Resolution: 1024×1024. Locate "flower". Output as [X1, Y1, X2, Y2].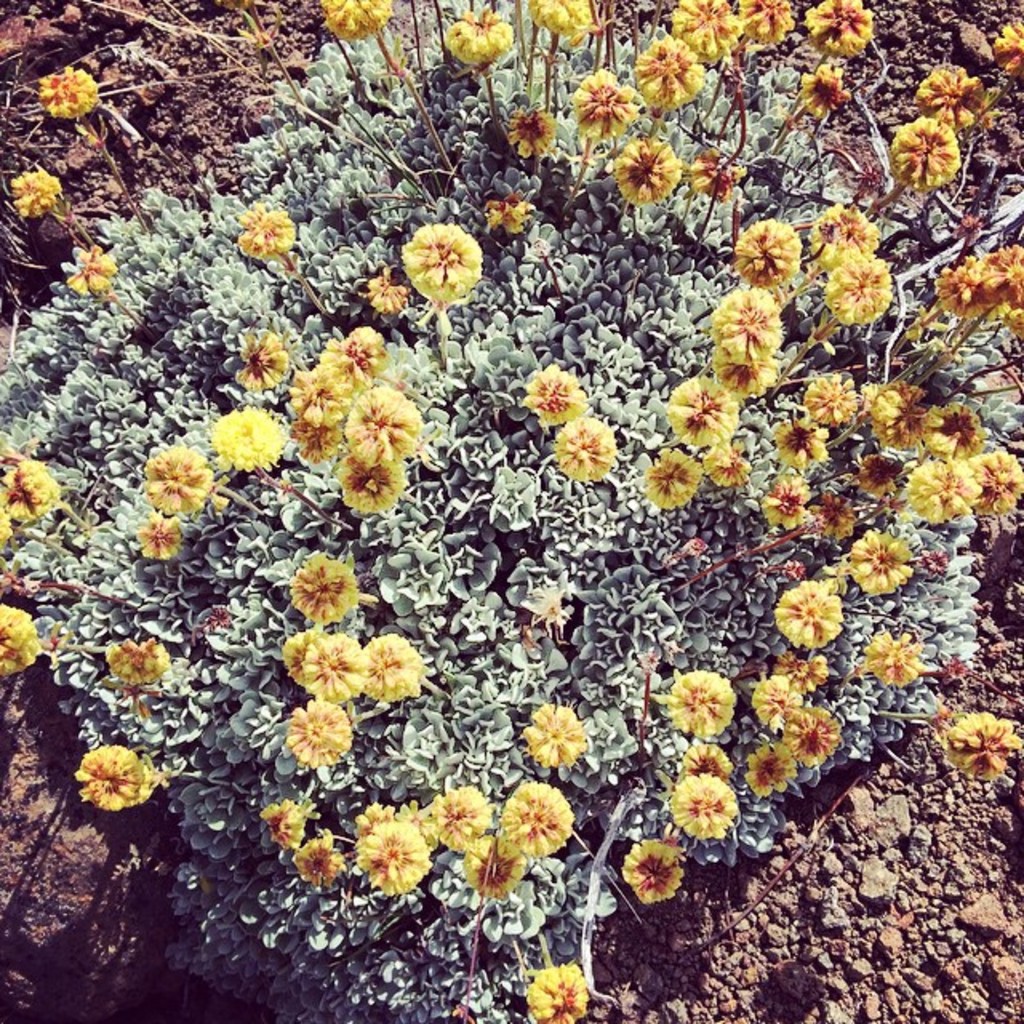
[0, 597, 43, 675].
